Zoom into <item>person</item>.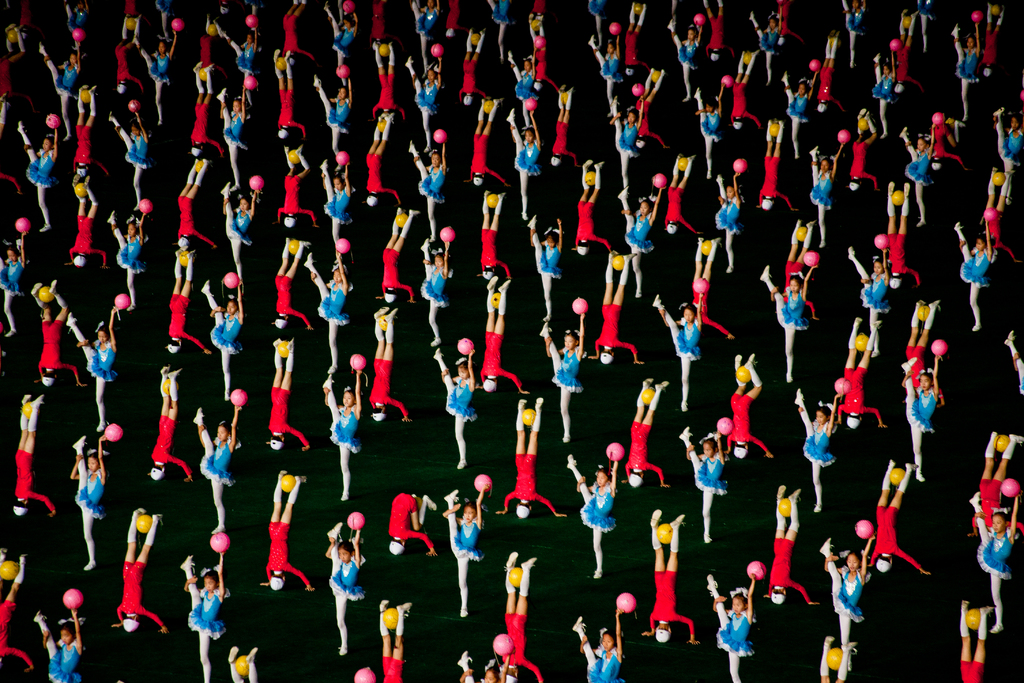
Zoom target: region(325, 518, 367, 655).
